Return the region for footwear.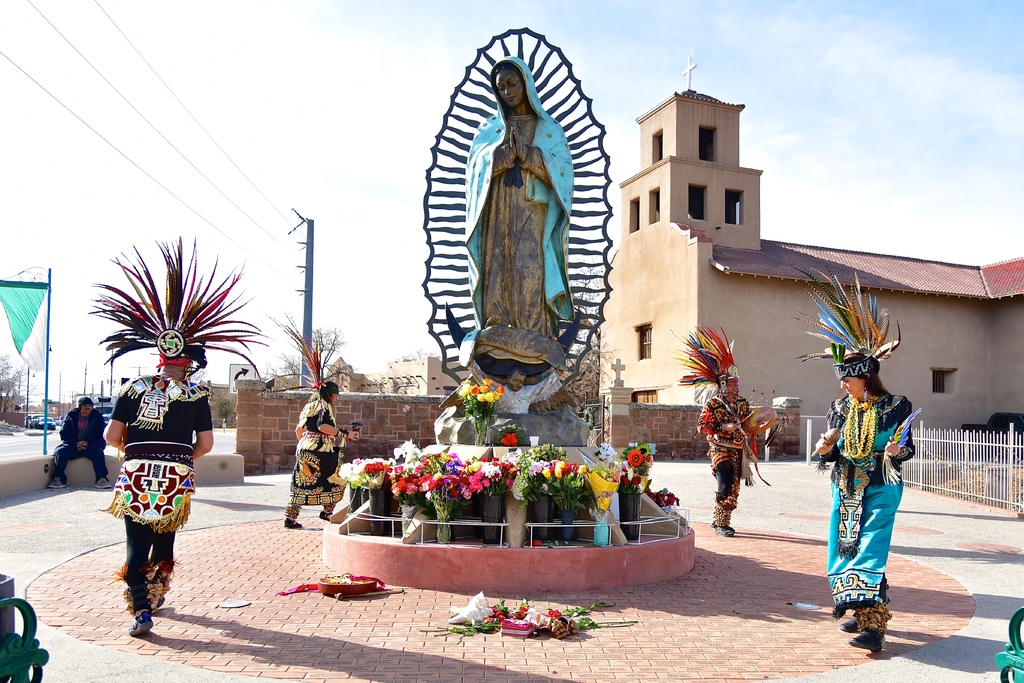
{"left": 851, "top": 627, "right": 880, "bottom": 652}.
